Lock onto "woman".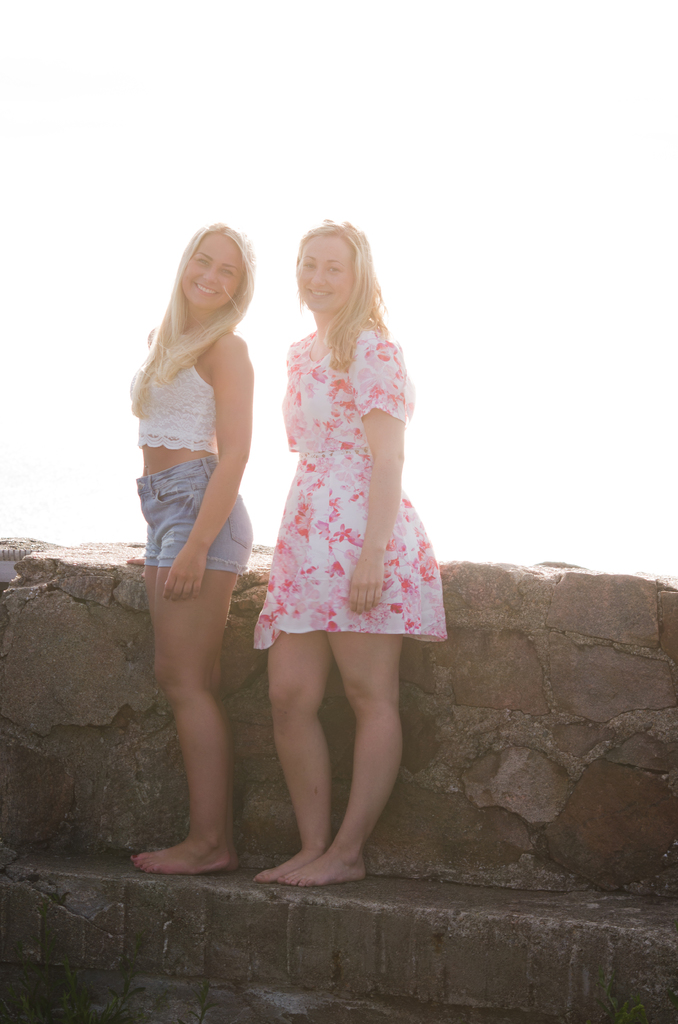
Locked: bbox=(135, 217, 270, 928).
